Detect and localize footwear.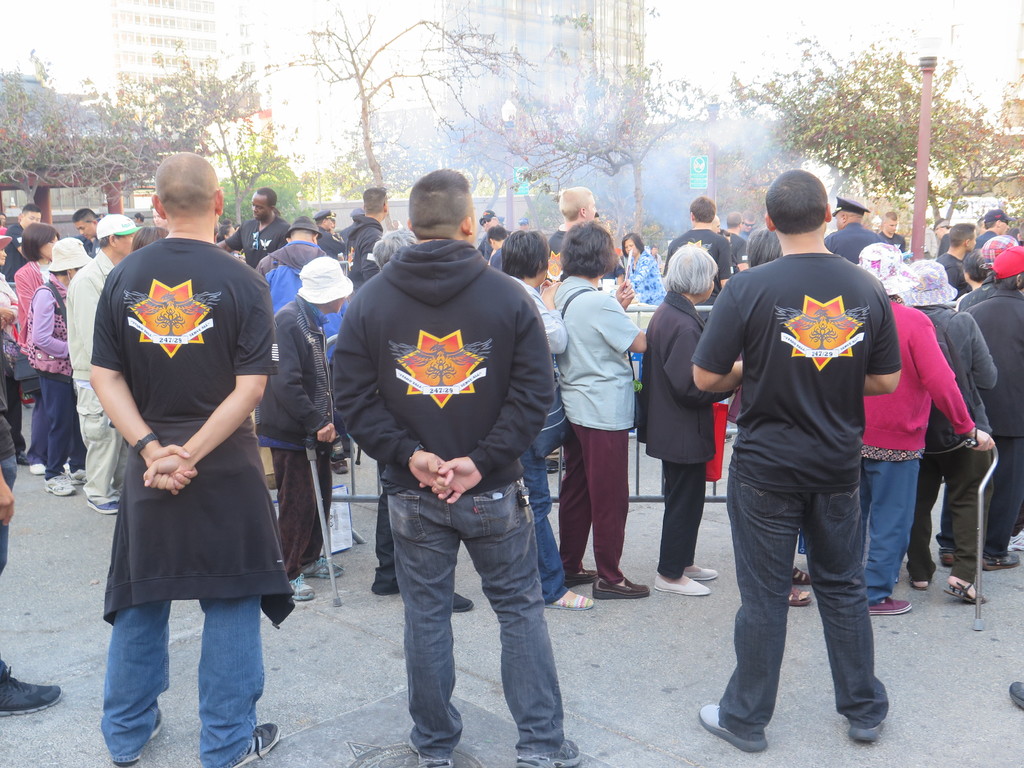
Localized at left=859, top=596, right=911, bottom=617.
